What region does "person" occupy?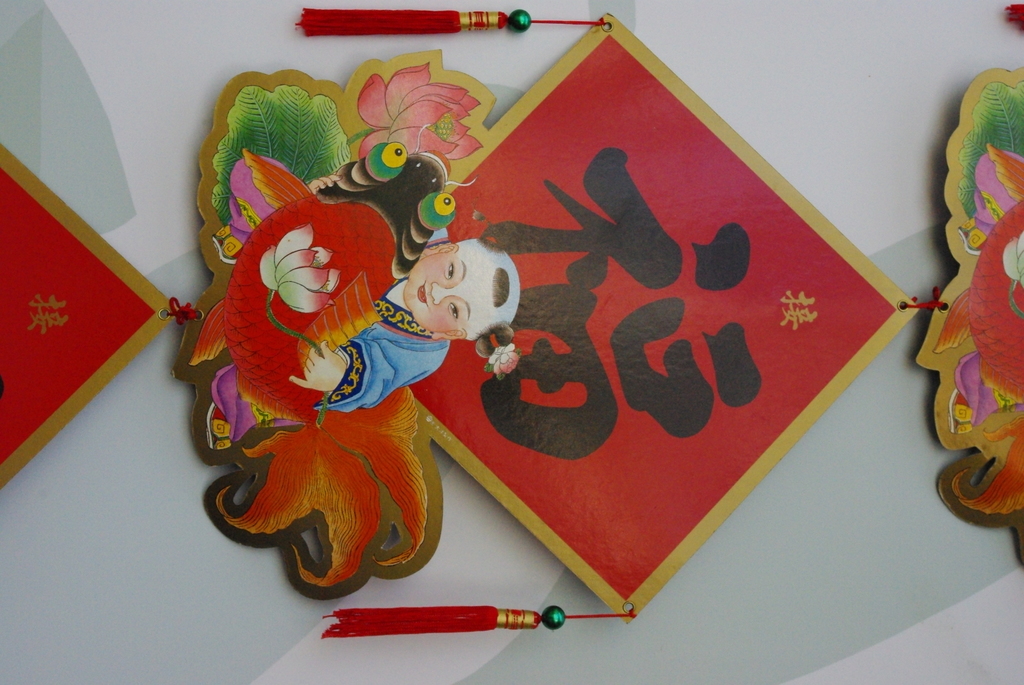
(left=287, top=173, right=519, bottom=414).
